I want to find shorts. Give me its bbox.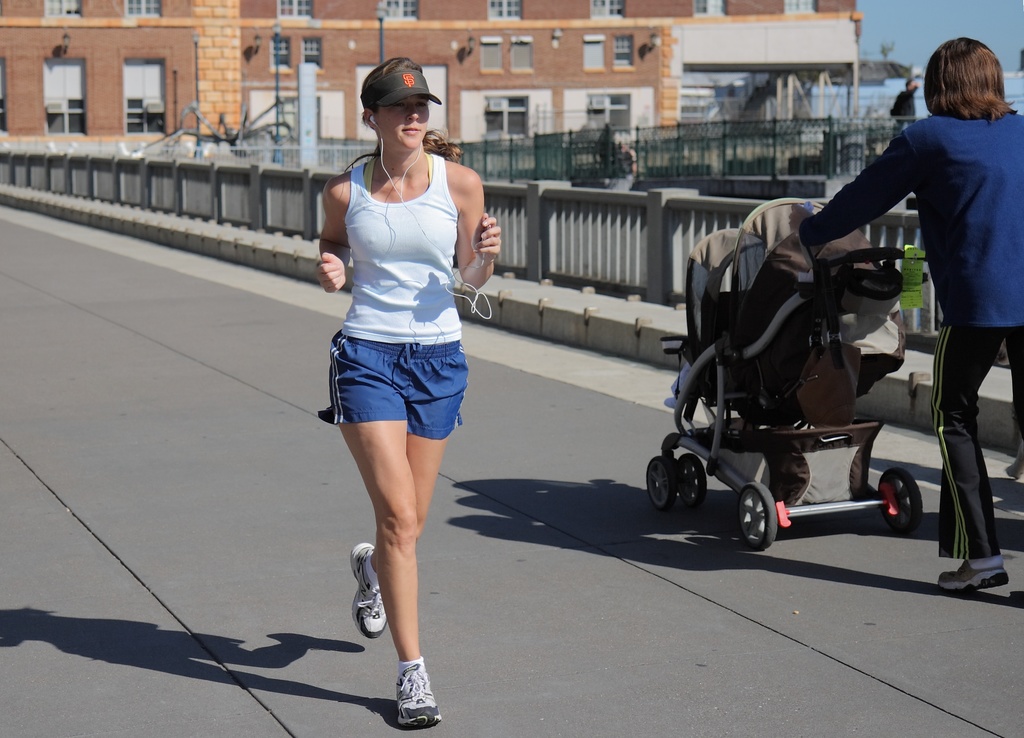
box(317, 325, 486, 440).
